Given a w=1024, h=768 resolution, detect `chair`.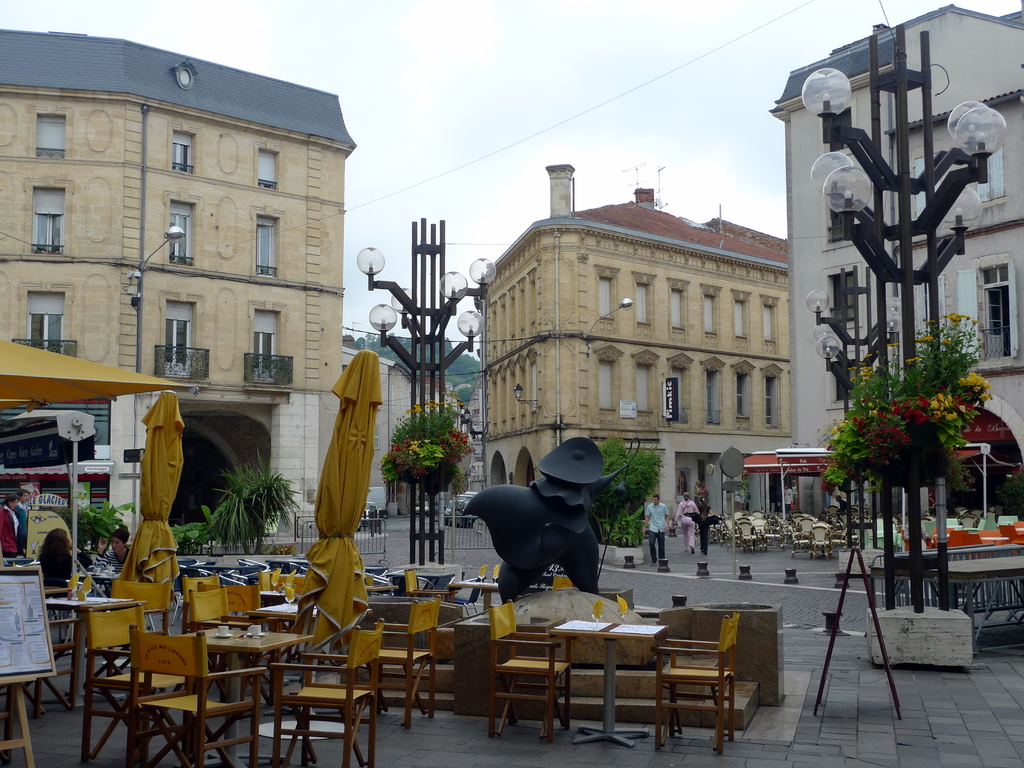
258, 579, 328, 674.
